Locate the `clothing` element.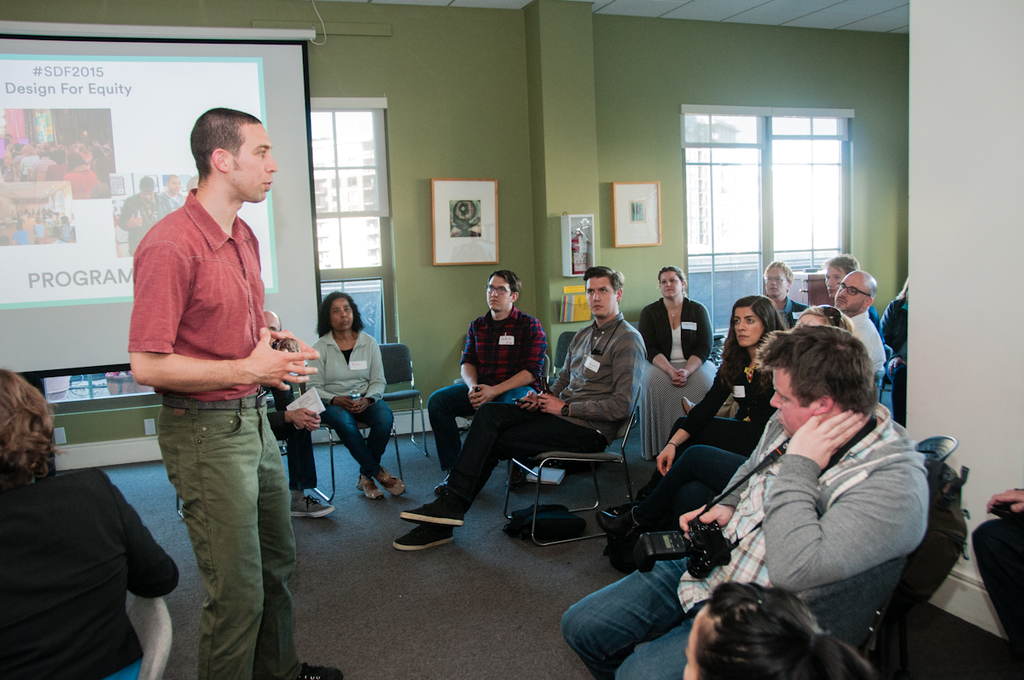
Element bbox: <region>638, 296, 720, 450</region>.
